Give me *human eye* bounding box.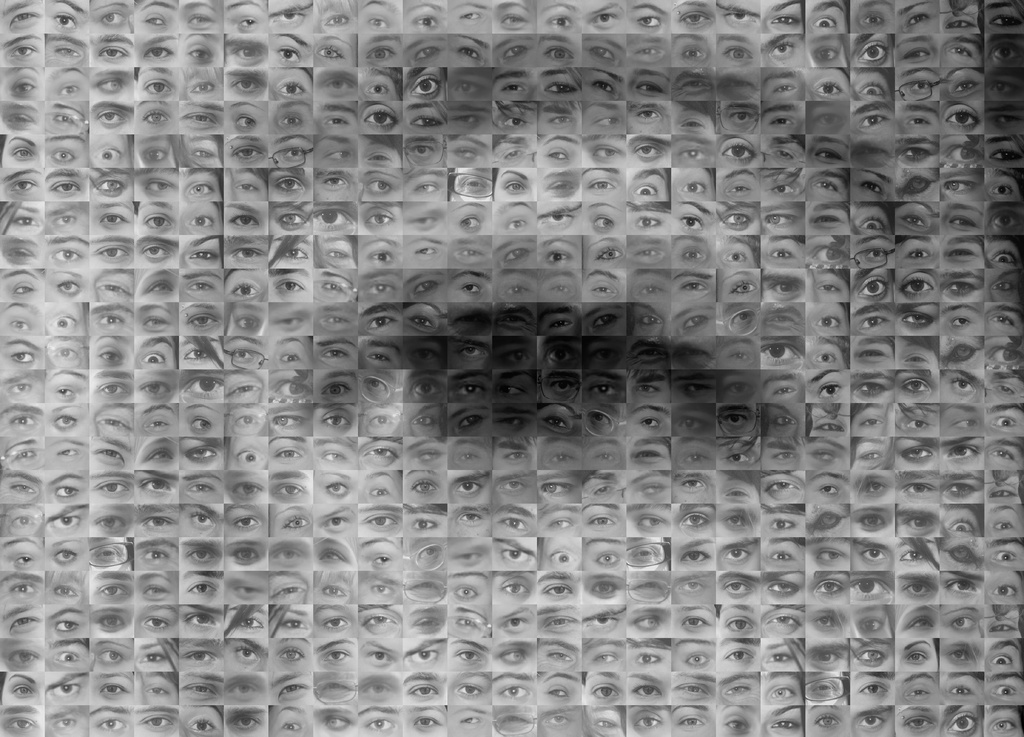
left=635, top=515, right=664, bottom=528.
